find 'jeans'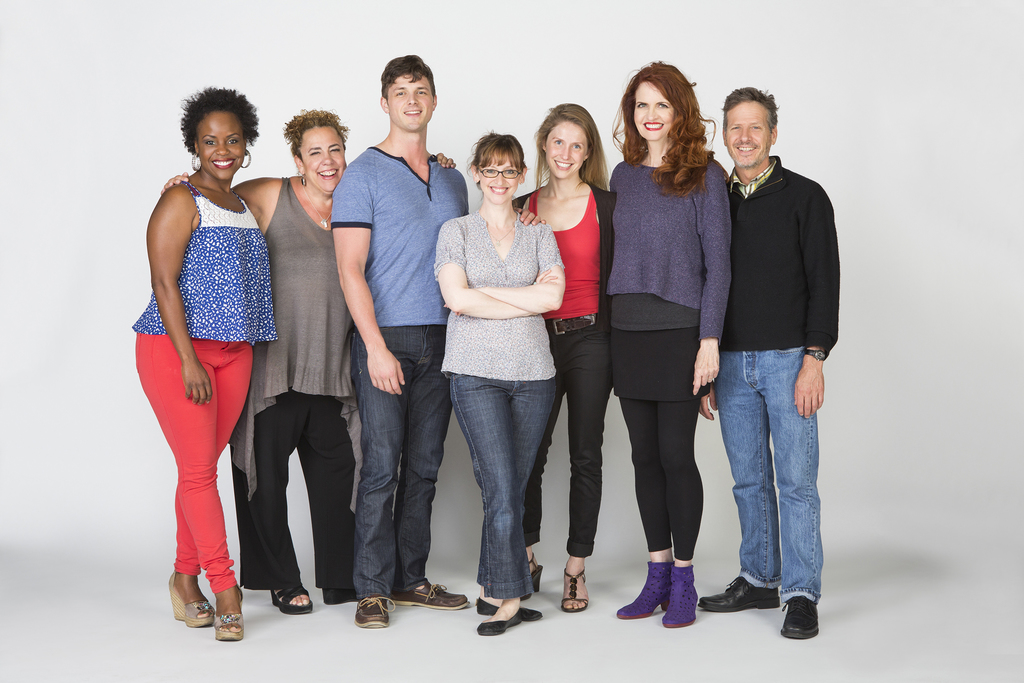
(x1=449, y1=372, x2=556, y2=600)
